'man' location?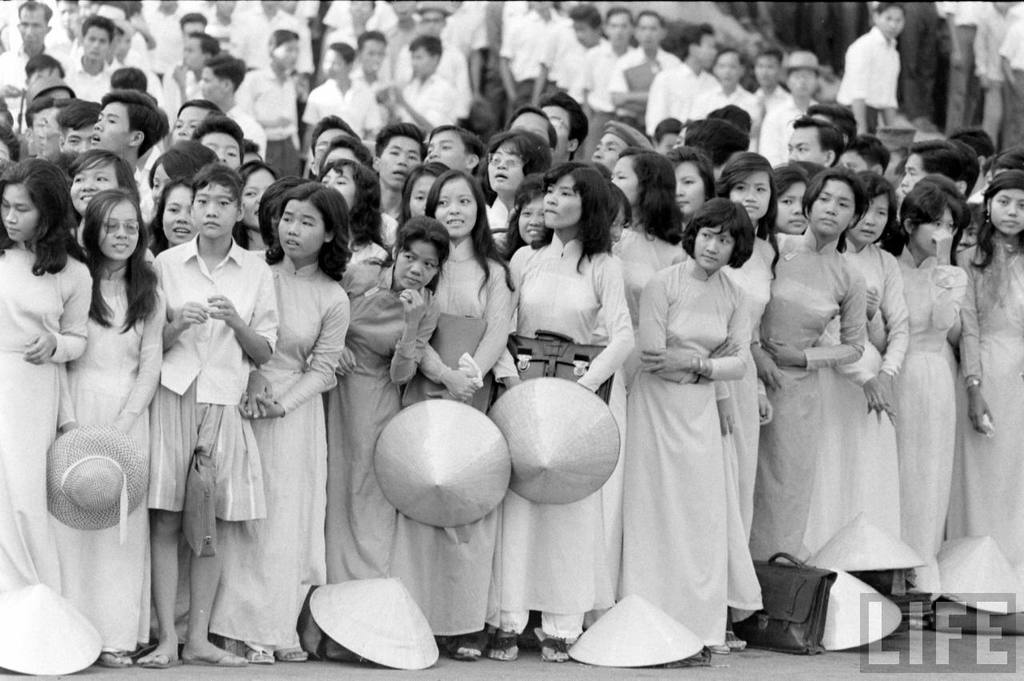
bbox=(0, 0, 75, 92)
